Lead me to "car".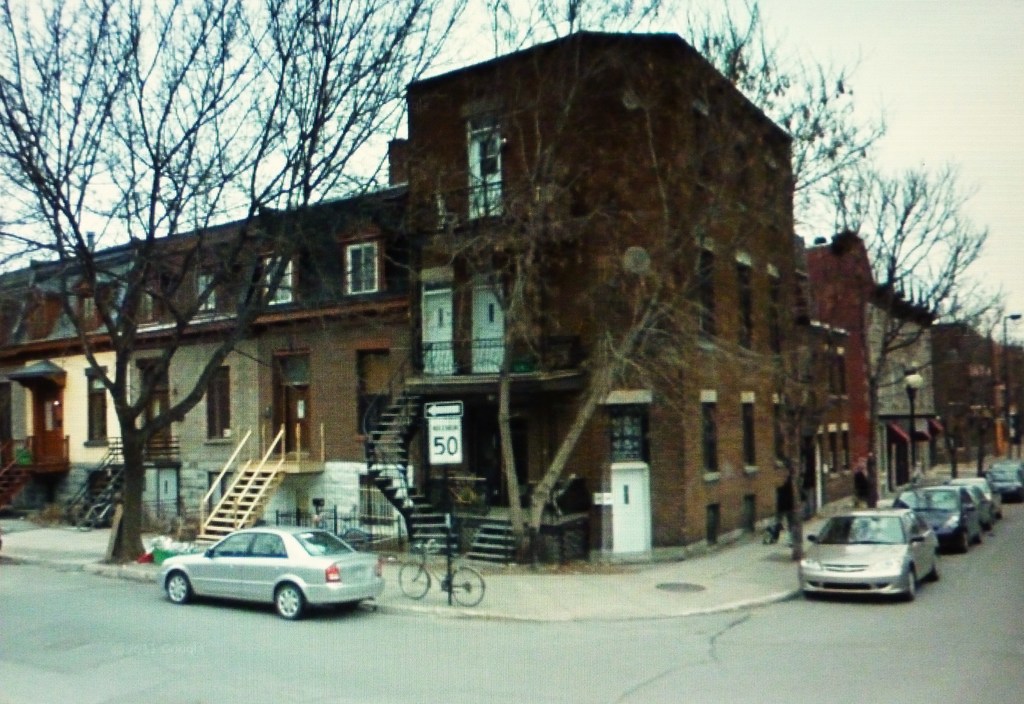
Lead to <region>988, 452, 1023, 498</region>.
